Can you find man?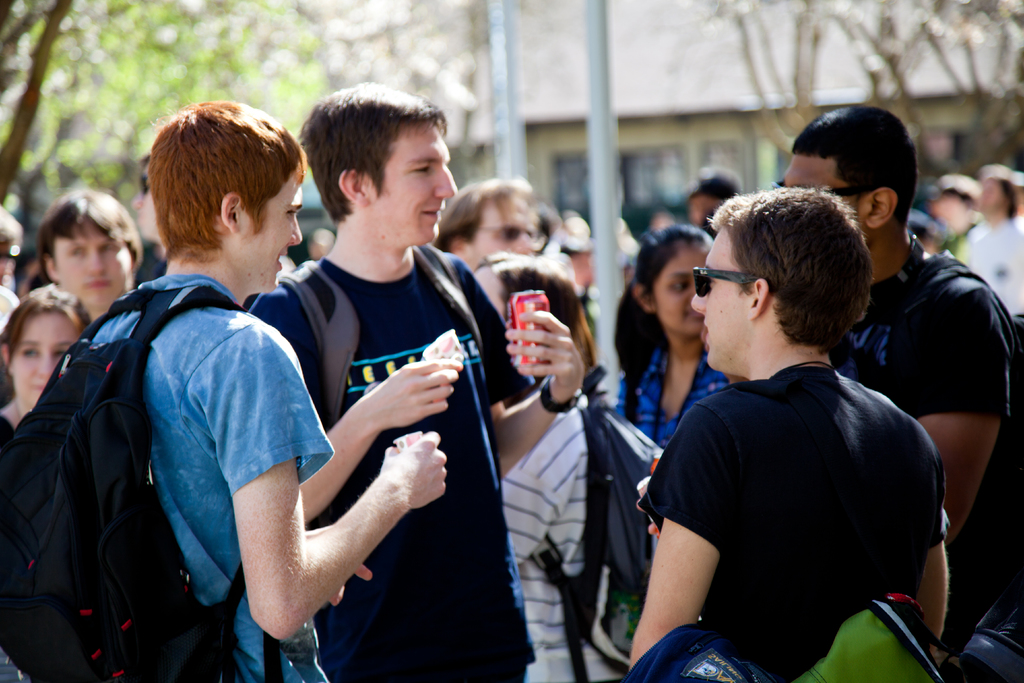
Yes, bounding box: BBox(972, 171, 1023, 318).
